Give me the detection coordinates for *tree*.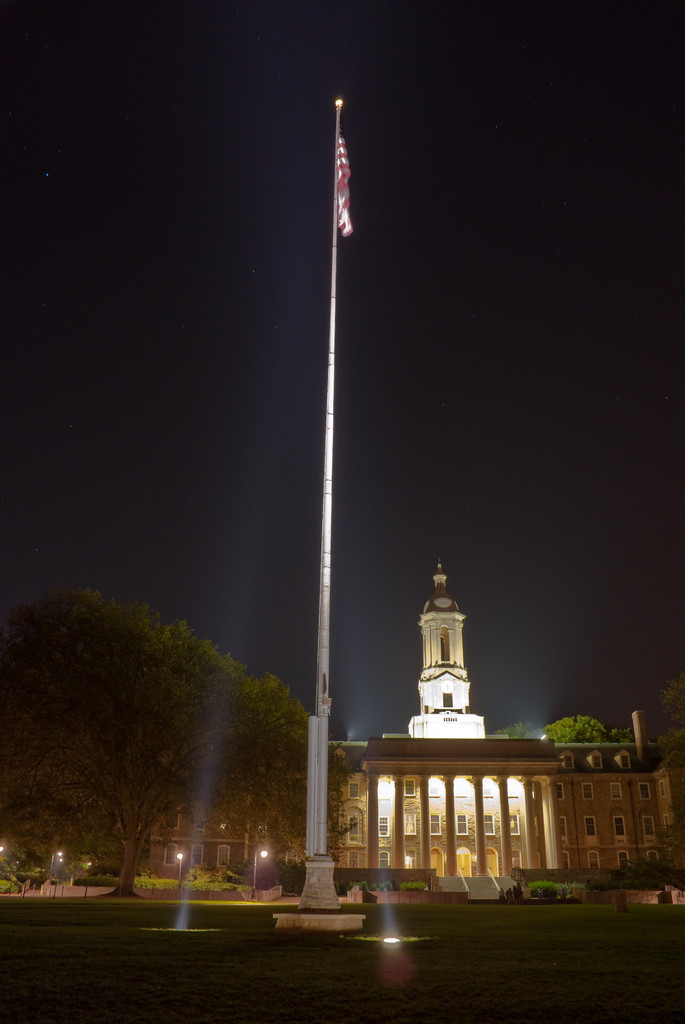
rect(25, 567, 223, 872).
